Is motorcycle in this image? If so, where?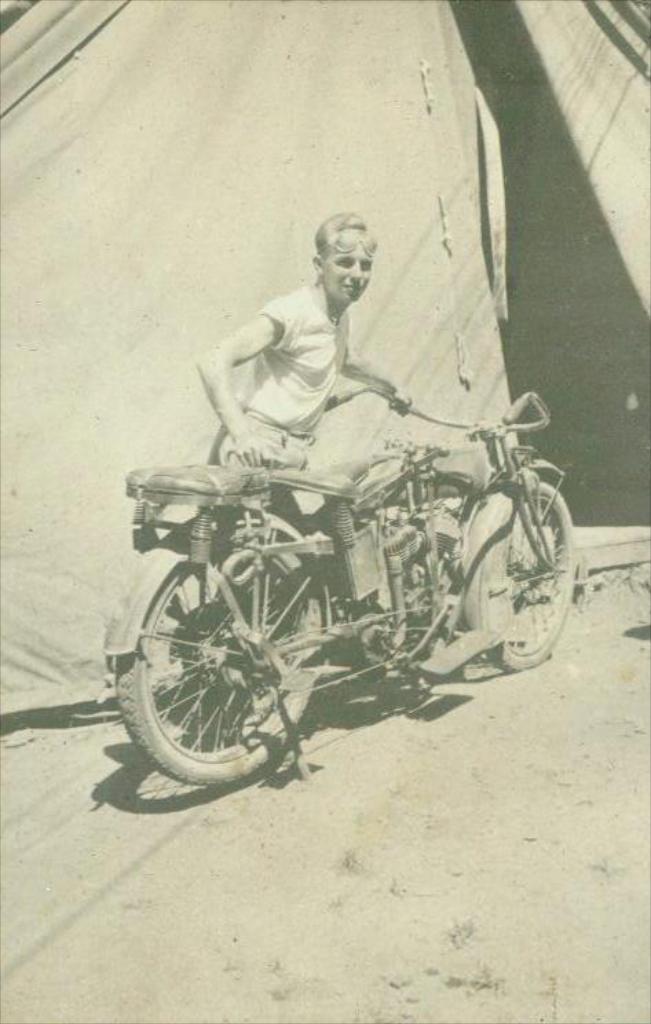
Yes, at bbox(88, 381, 607, 796).
